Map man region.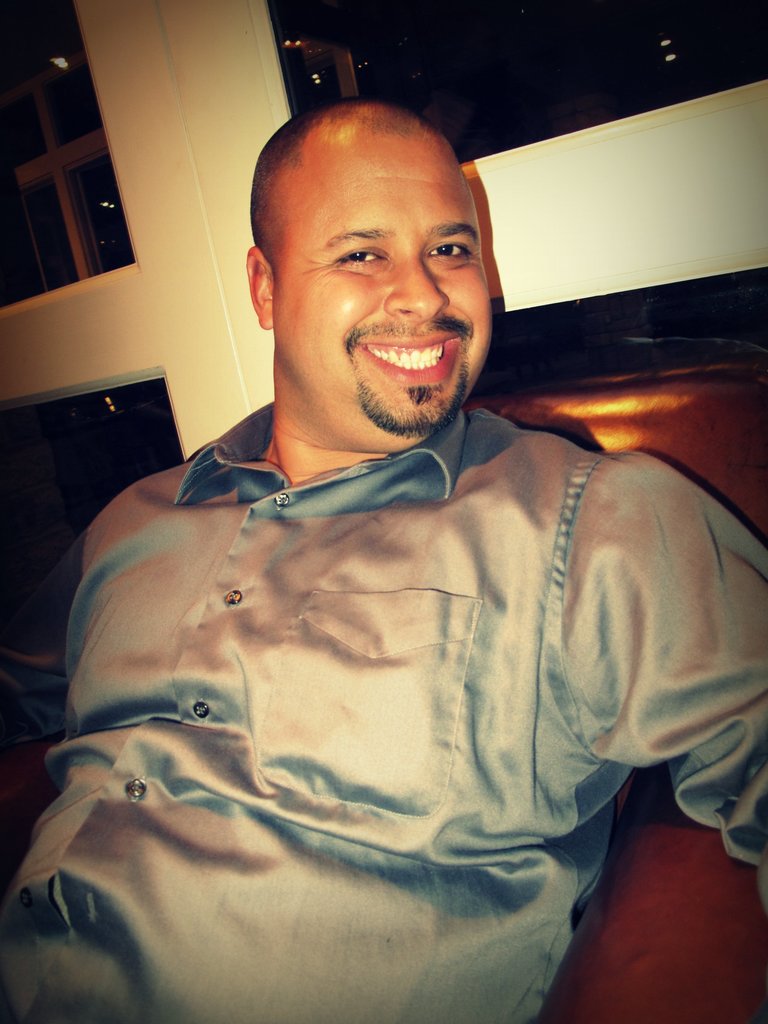
Mapped to locate(24, 79, 737, 1017).
